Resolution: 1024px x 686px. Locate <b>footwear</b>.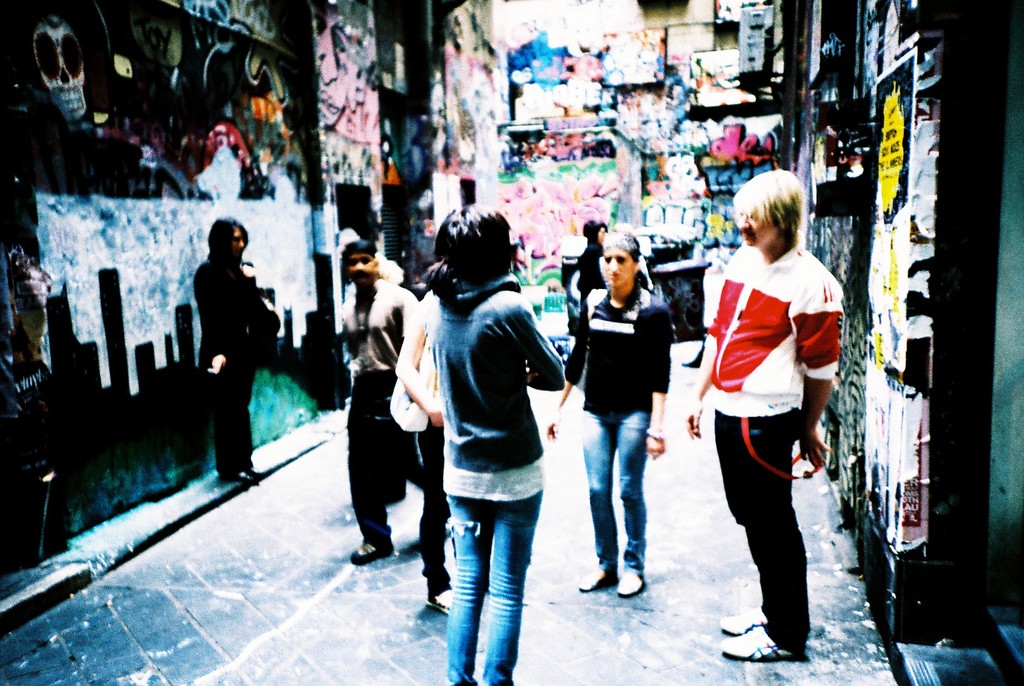
bbox=[346, 532, 391, 563].
